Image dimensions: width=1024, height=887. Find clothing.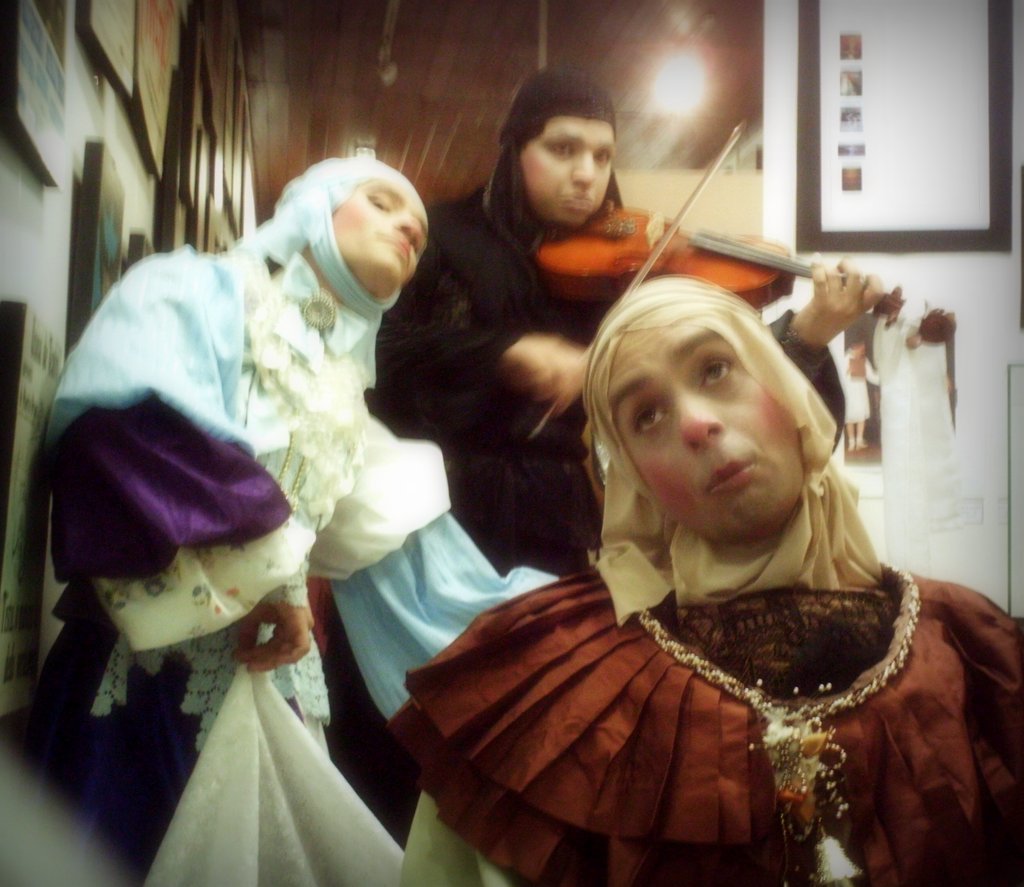
(x1=21, y1=151, x2=554, y2=886).
